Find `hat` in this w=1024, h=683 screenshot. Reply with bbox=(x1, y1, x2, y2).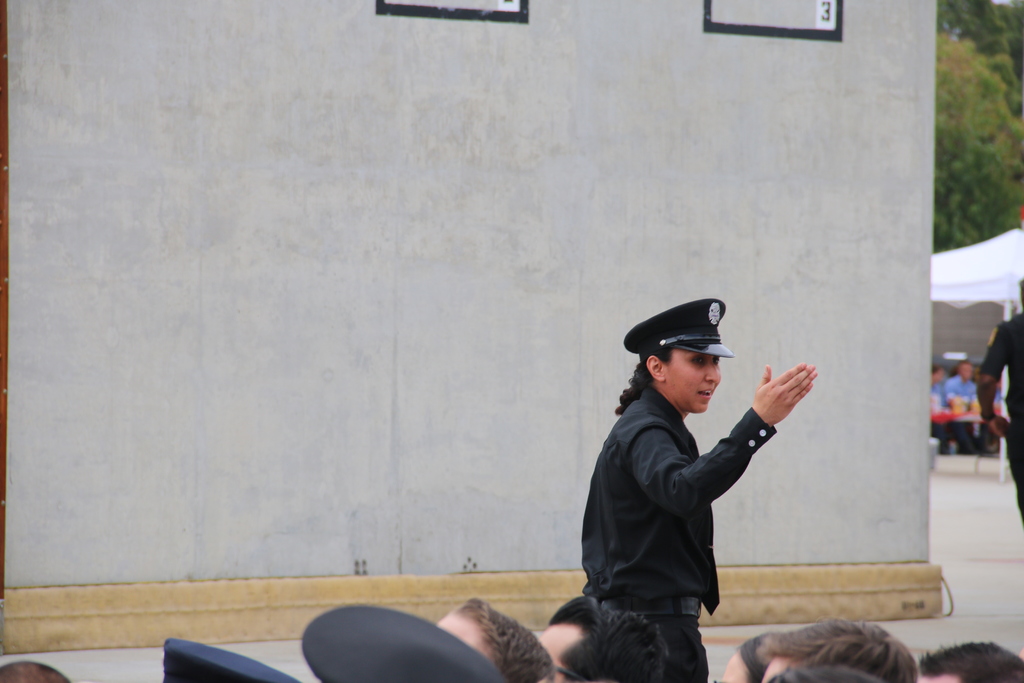
bbox=(299, 604, 504, 682).
